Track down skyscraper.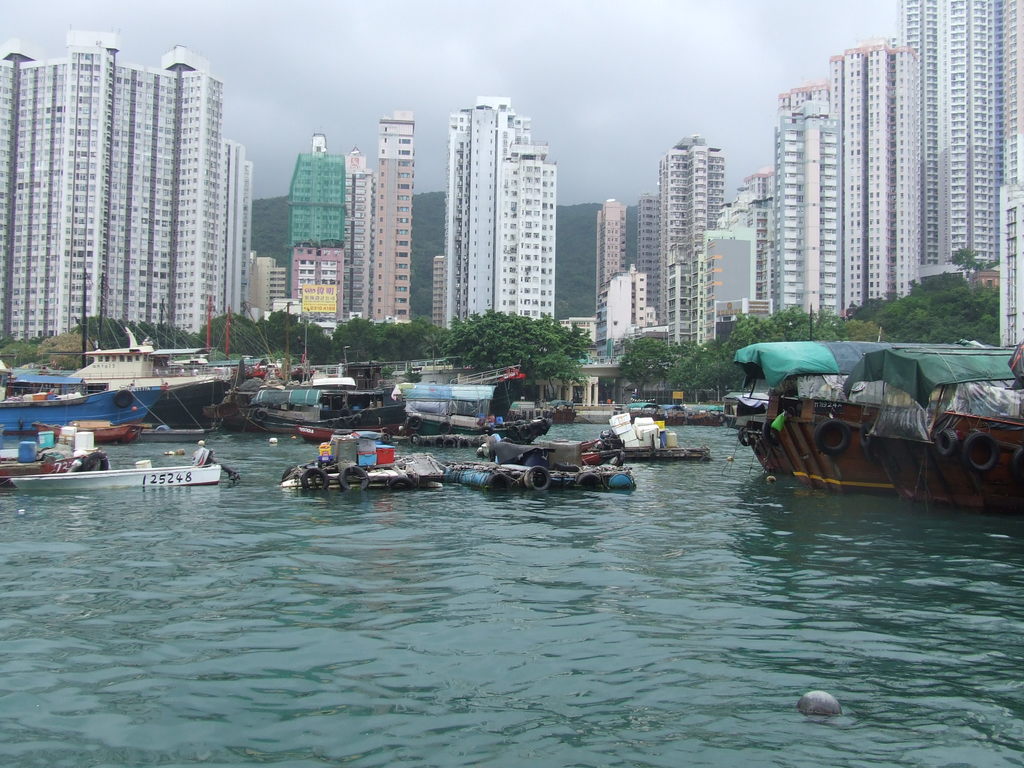
Tracked to [369, 108, 413, 325].
